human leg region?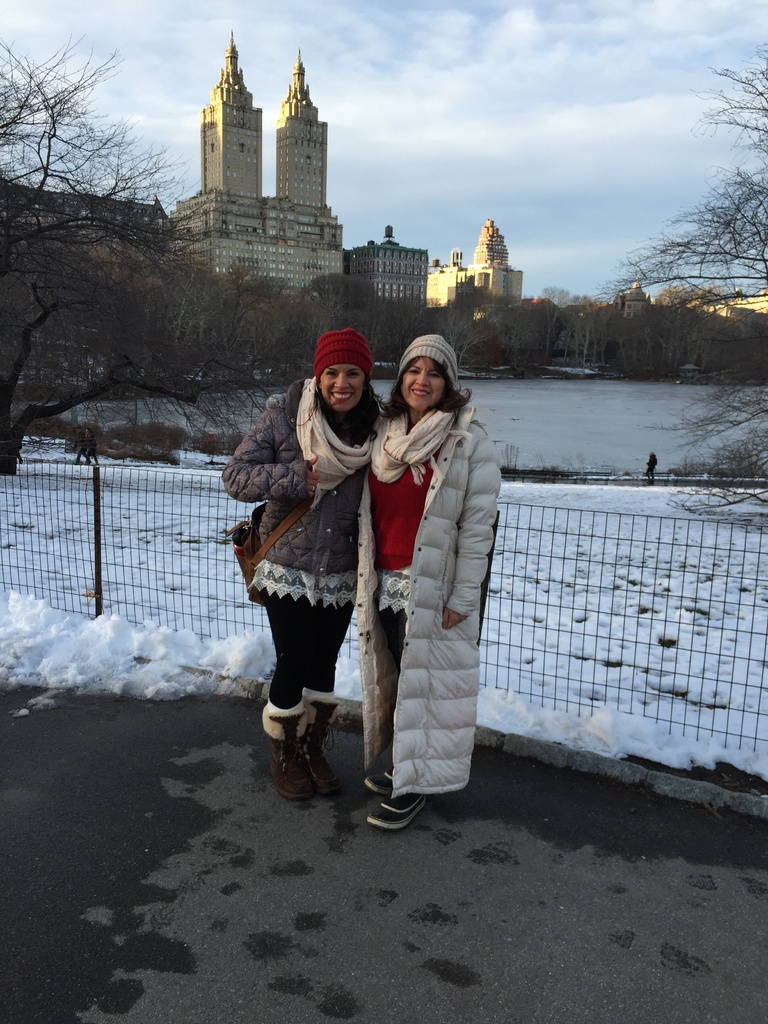
(left=375, top=575, right=410, bottom=794)
